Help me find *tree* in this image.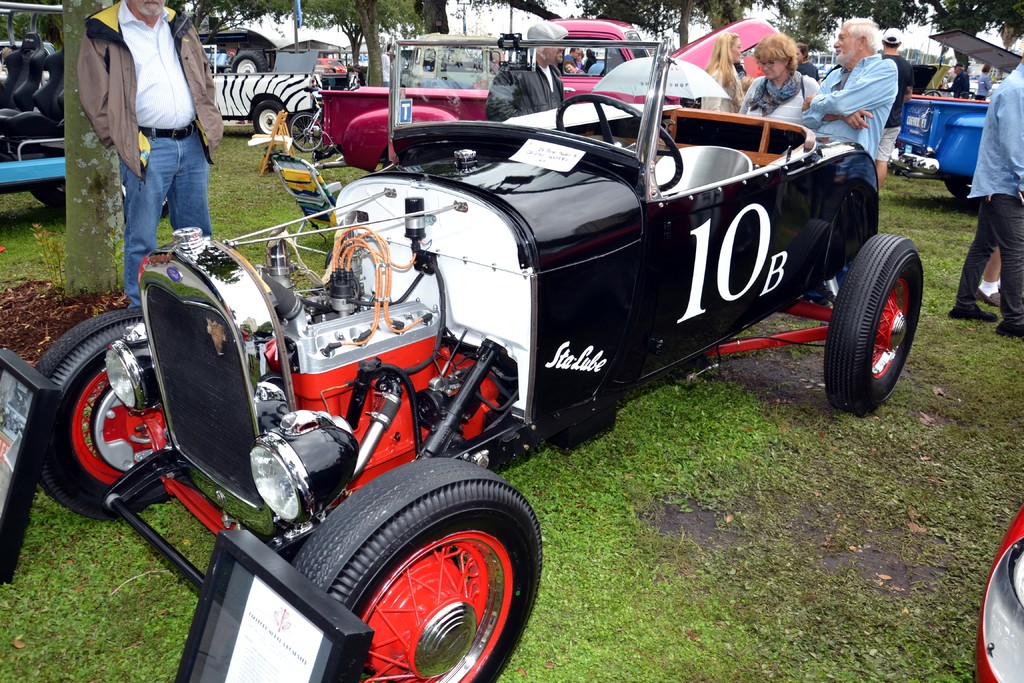
Found it: [left=590, top=1, right=710, bottom=47].
